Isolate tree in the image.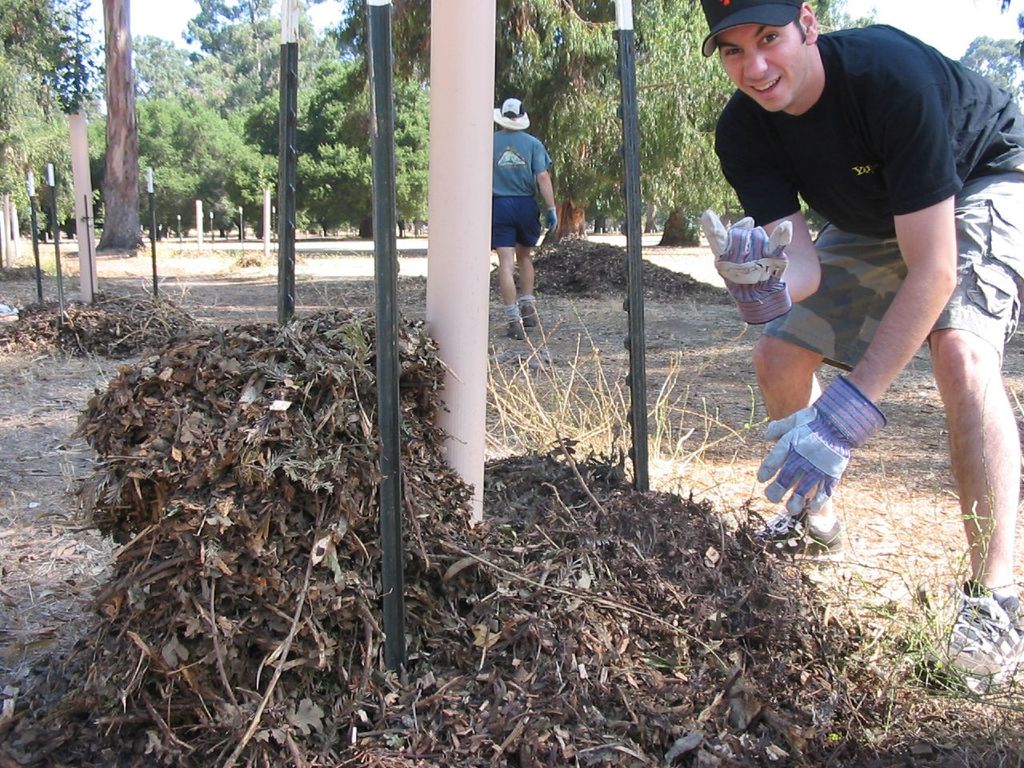
Isolated region: left=0, top=0, right=131, bottom=114.
